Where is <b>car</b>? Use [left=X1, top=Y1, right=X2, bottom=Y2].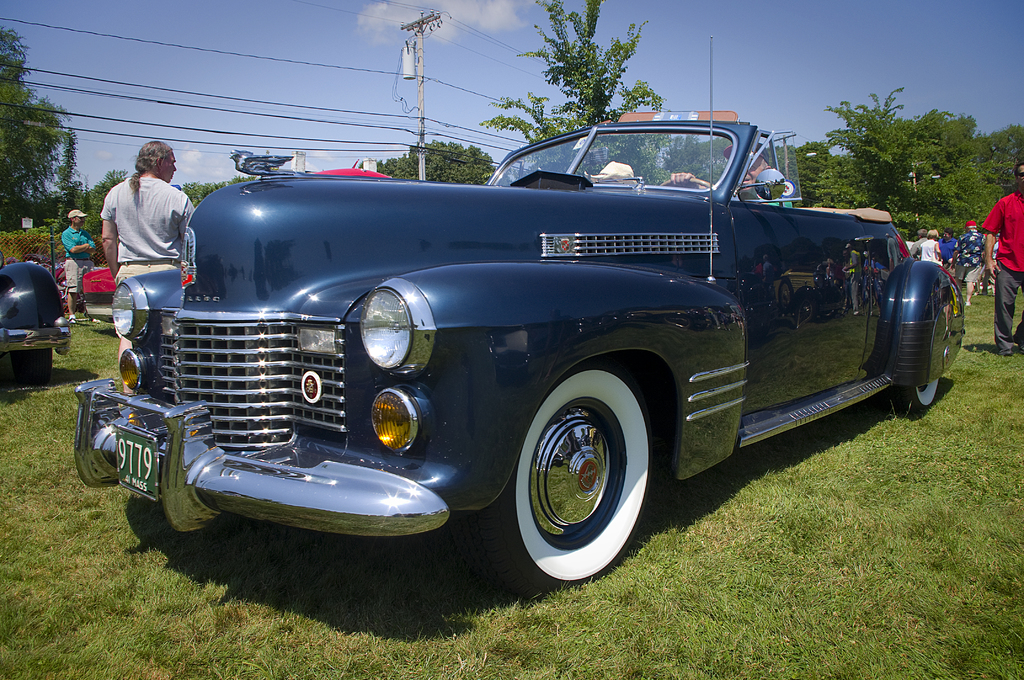
[left=70, top=38, right=970, bottom=585].
